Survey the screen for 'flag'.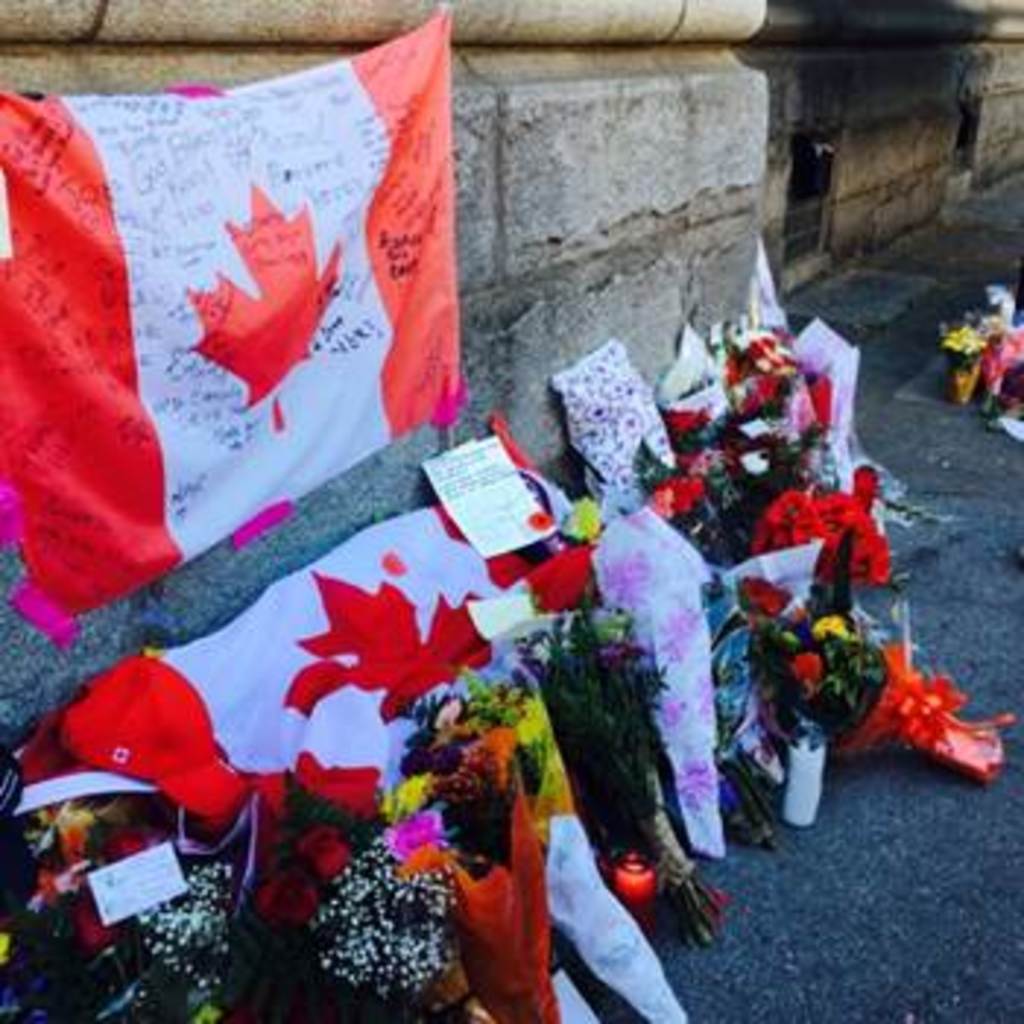
Survey found: 3/29/451/682.
